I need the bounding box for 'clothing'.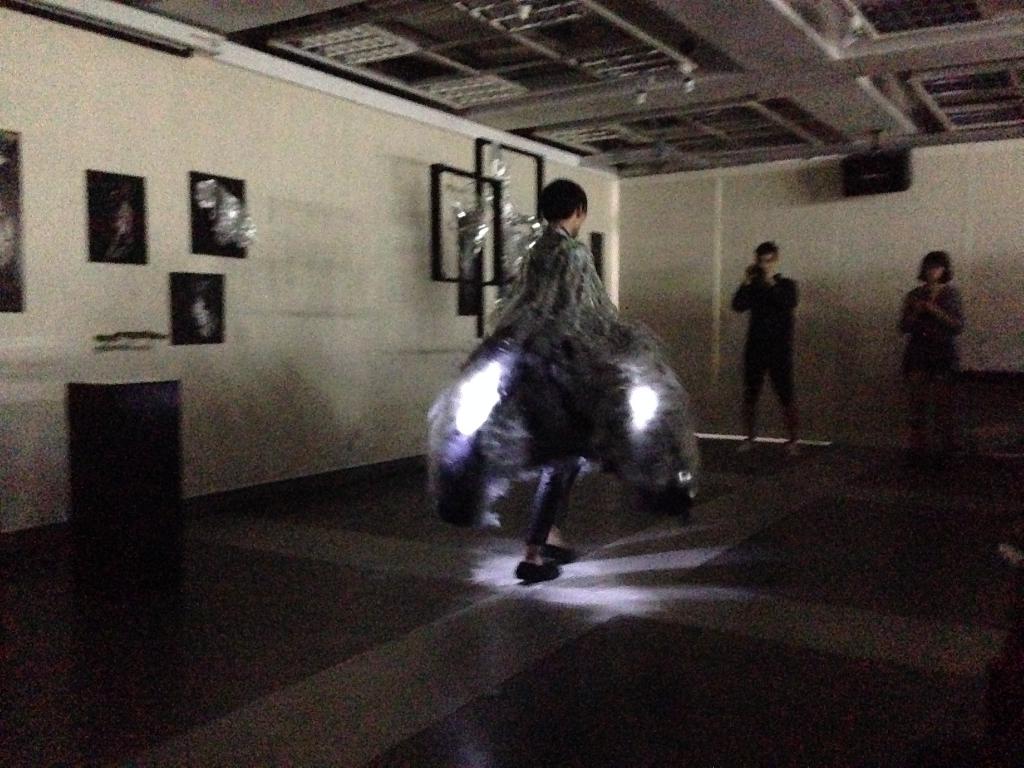
Here it is: [x1=429, y1=223, x2=685, y2=531].
